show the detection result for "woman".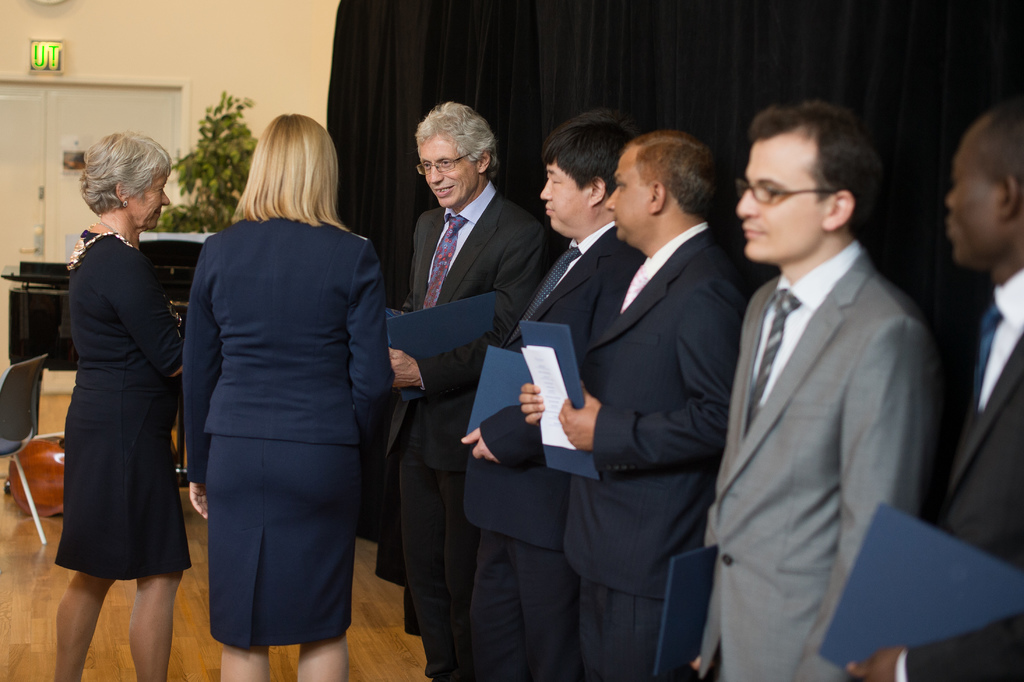
BBox(44, 134, 186, 678).
